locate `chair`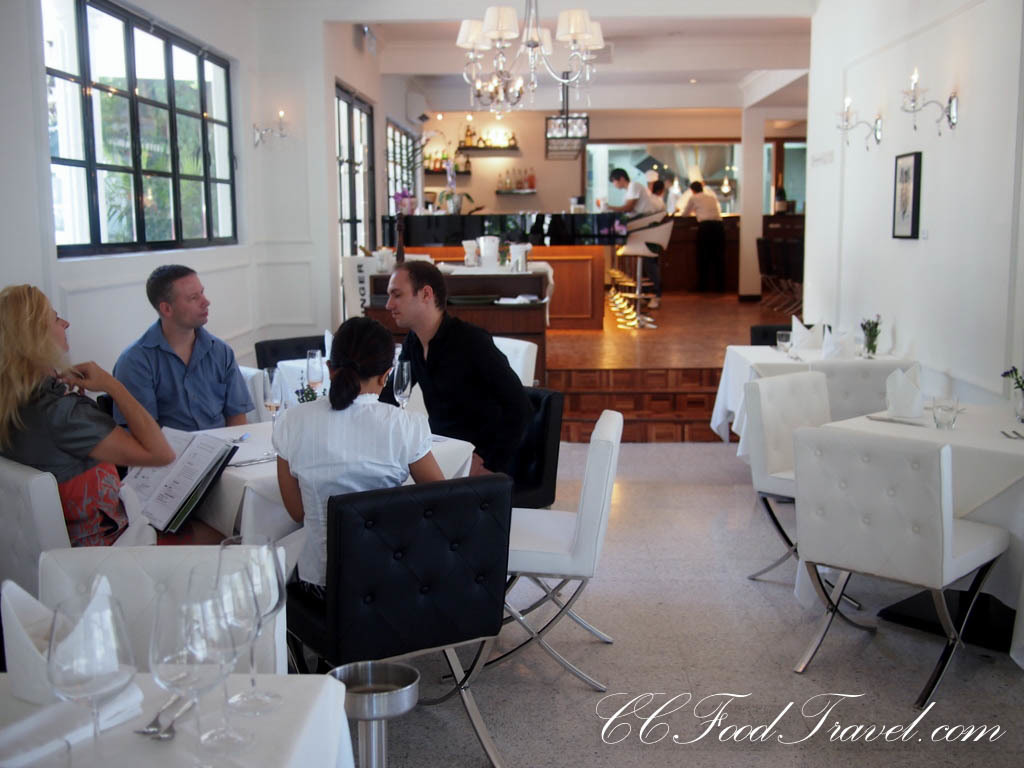
bbox(780, 368, 1006, 673)
